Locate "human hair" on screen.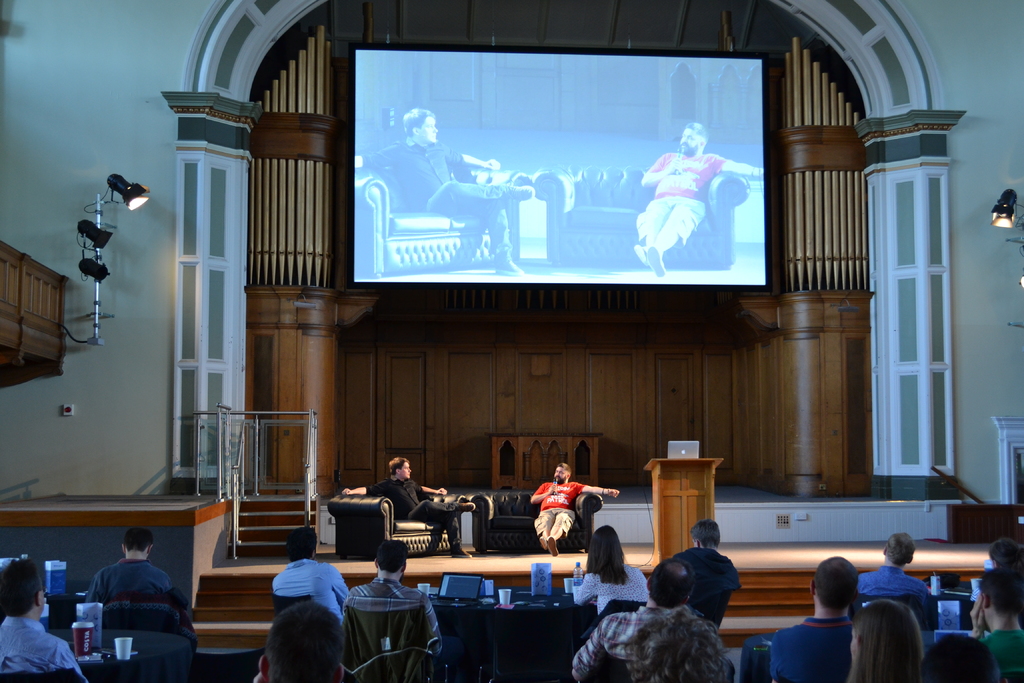
On screen at 807,557,857,603.
